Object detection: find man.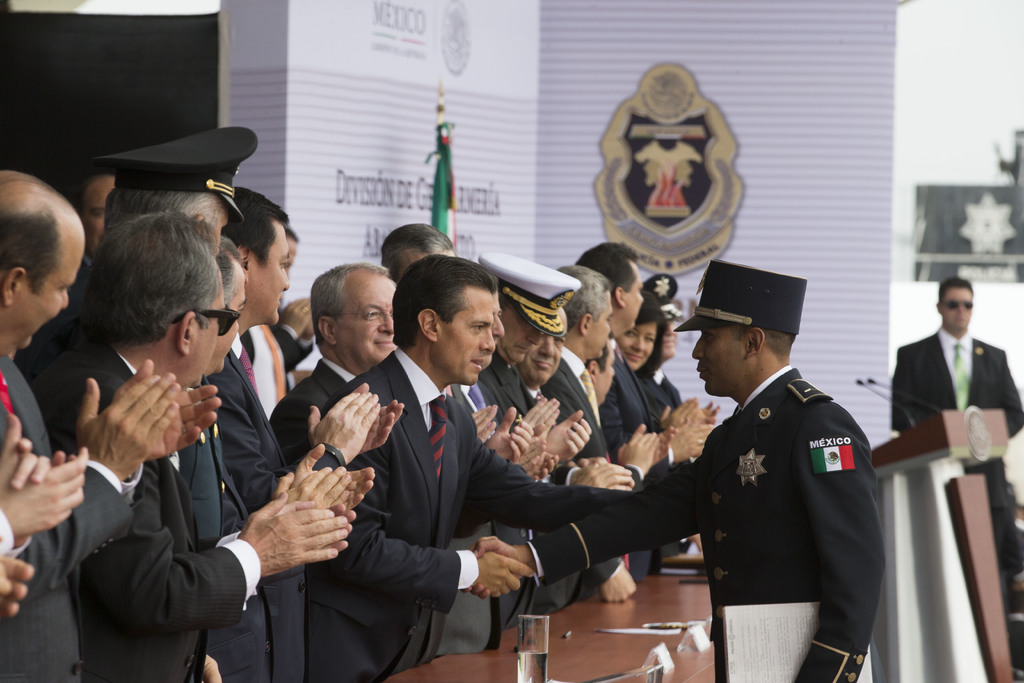
0:170:220:682.
